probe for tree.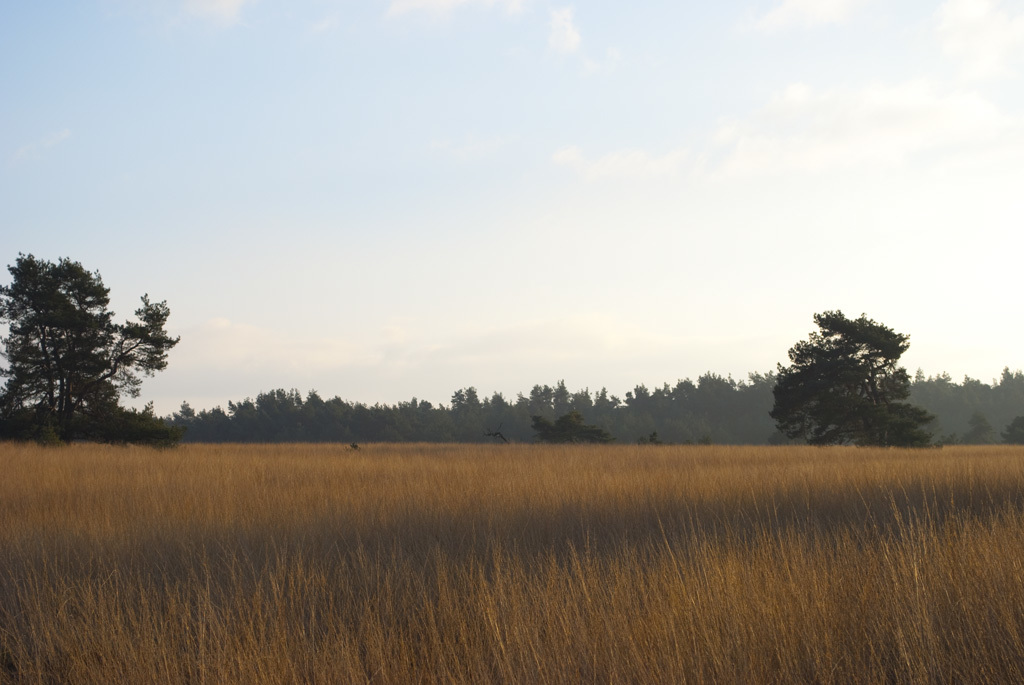
Probe result: [left=0, top=257, right=179, bottom=450].
